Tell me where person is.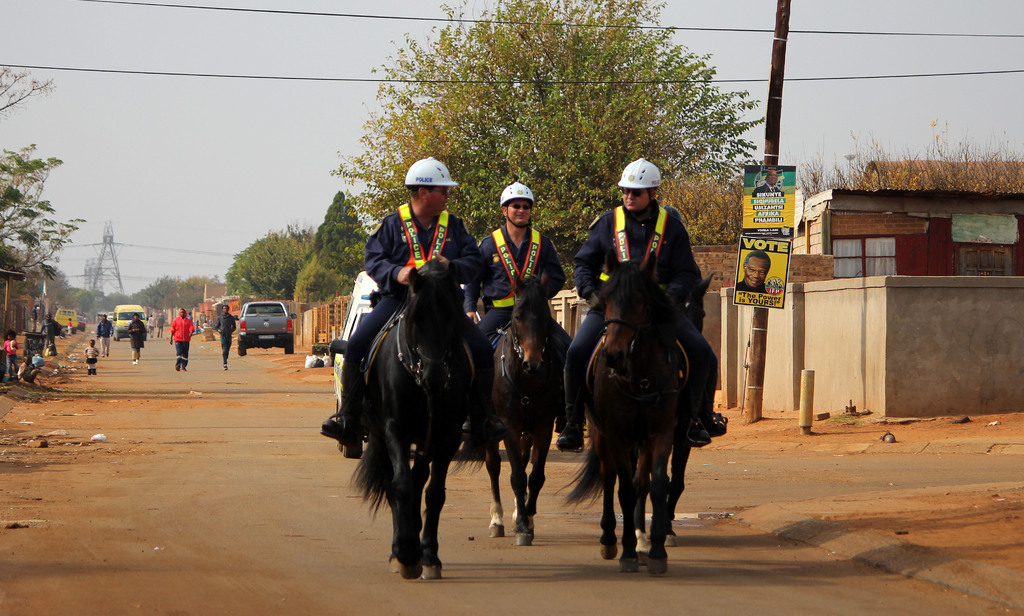
person is at {"x1": 39, "y1": 312, "x2": 61, "y2": 361}.
